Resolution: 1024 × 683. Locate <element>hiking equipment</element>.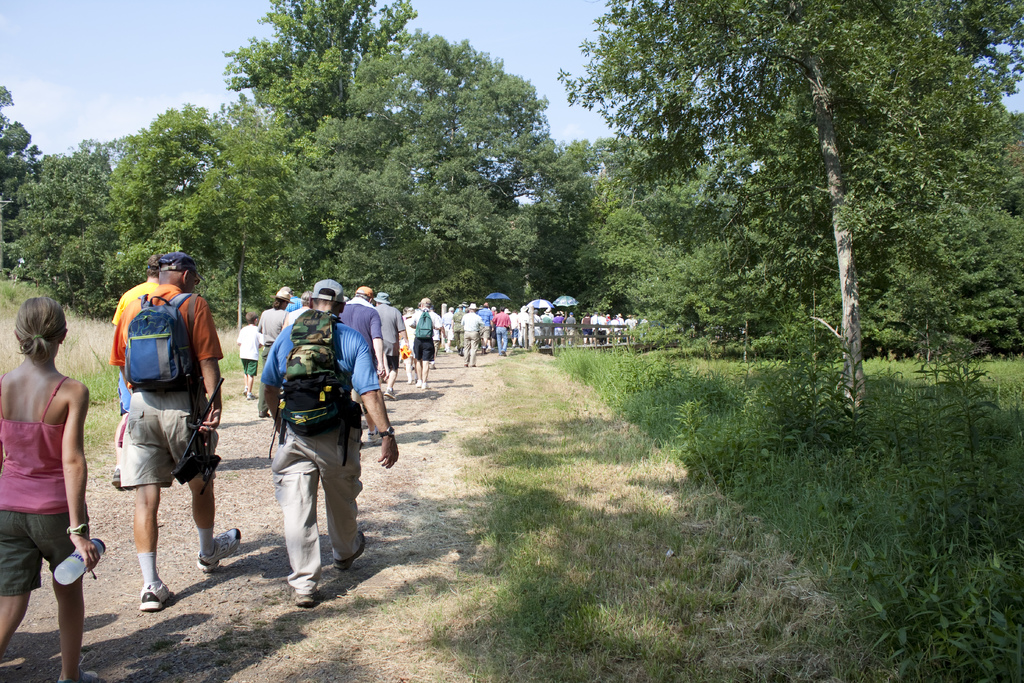
<box>379,384,396,402</box>.
